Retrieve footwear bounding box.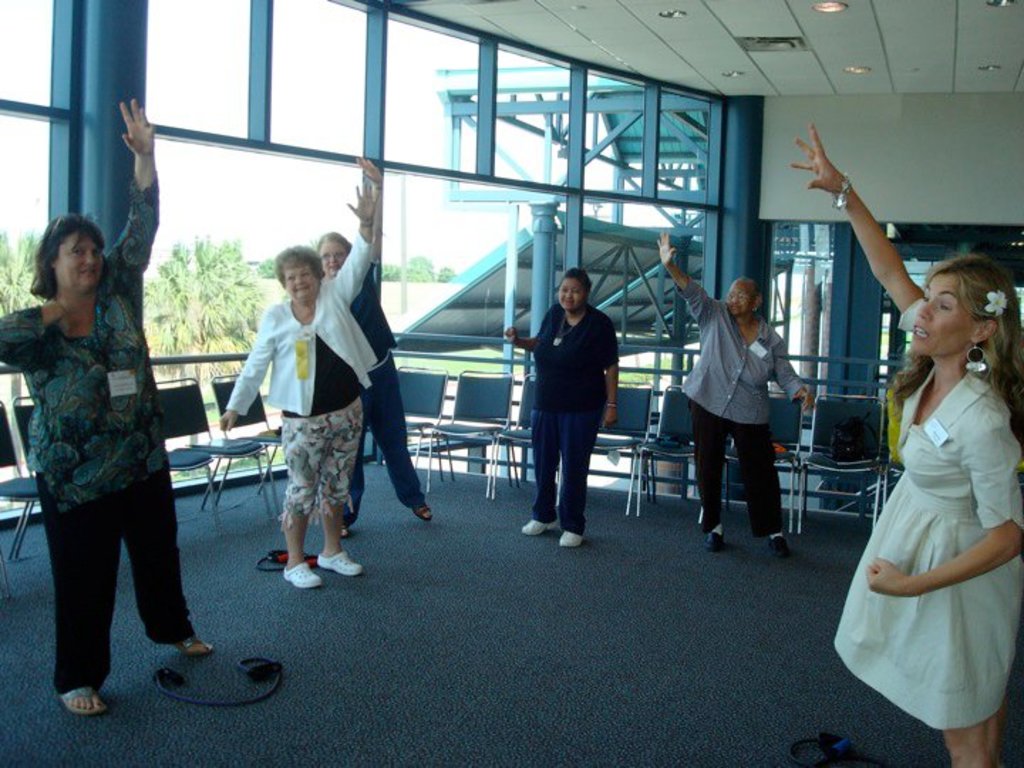
Bounding box: <box>60,684,101,711</box>.
